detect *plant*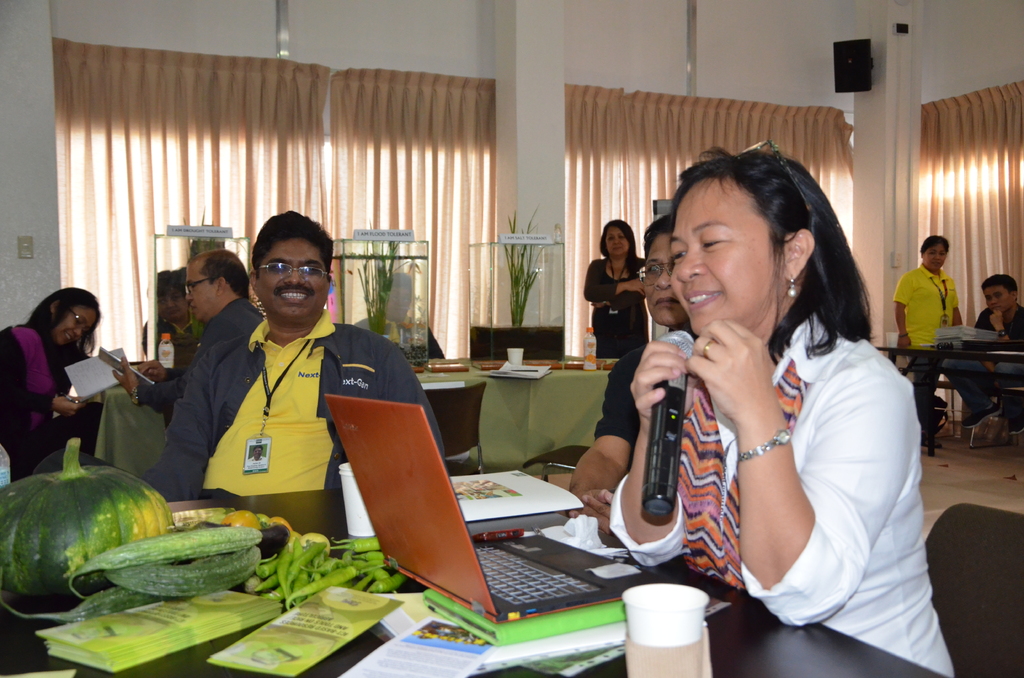
[x1=360, y1=236, x2=410, y2=339]
